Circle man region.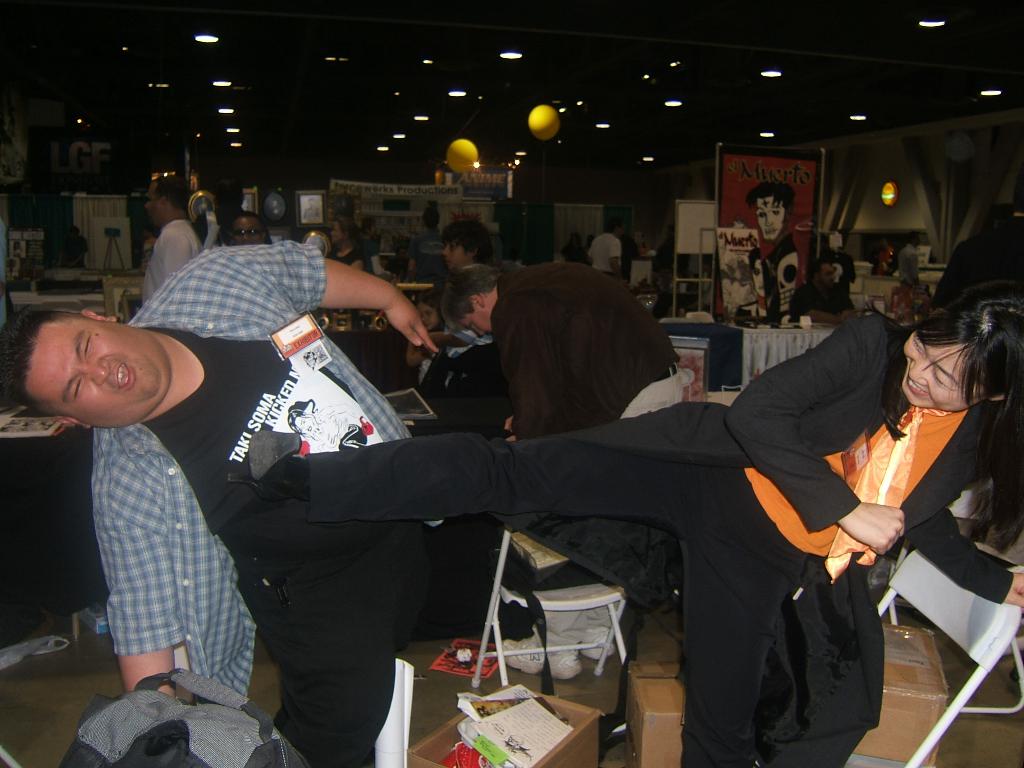
Region: bbox=(748, 181, 798, 326).
